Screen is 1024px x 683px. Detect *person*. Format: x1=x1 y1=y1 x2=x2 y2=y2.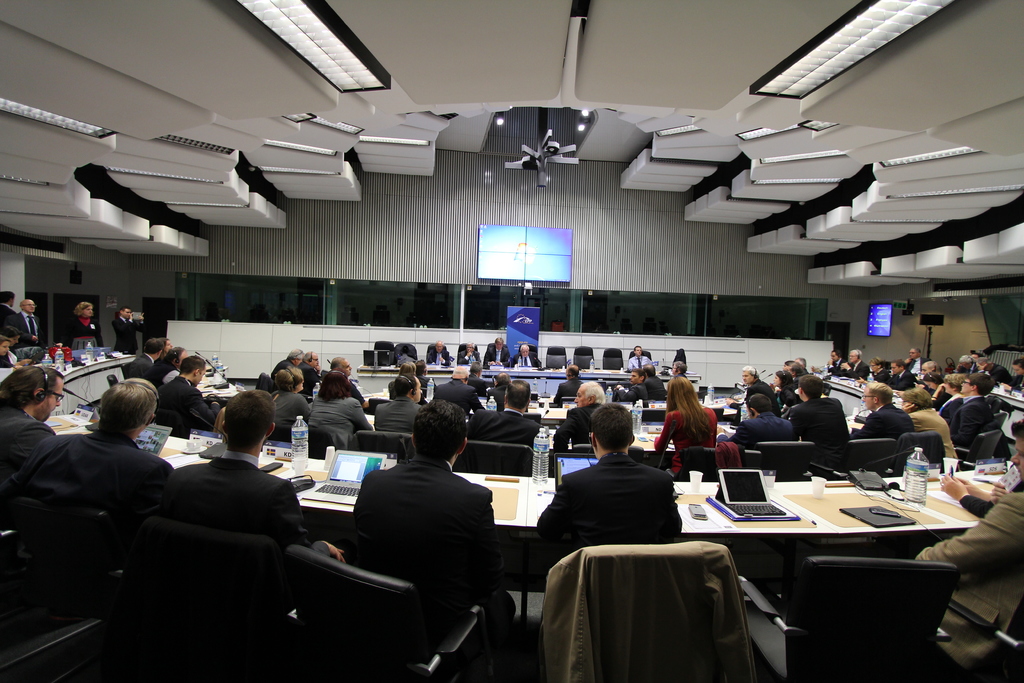
x1=160 y1=386 x2=342 y2=614.
